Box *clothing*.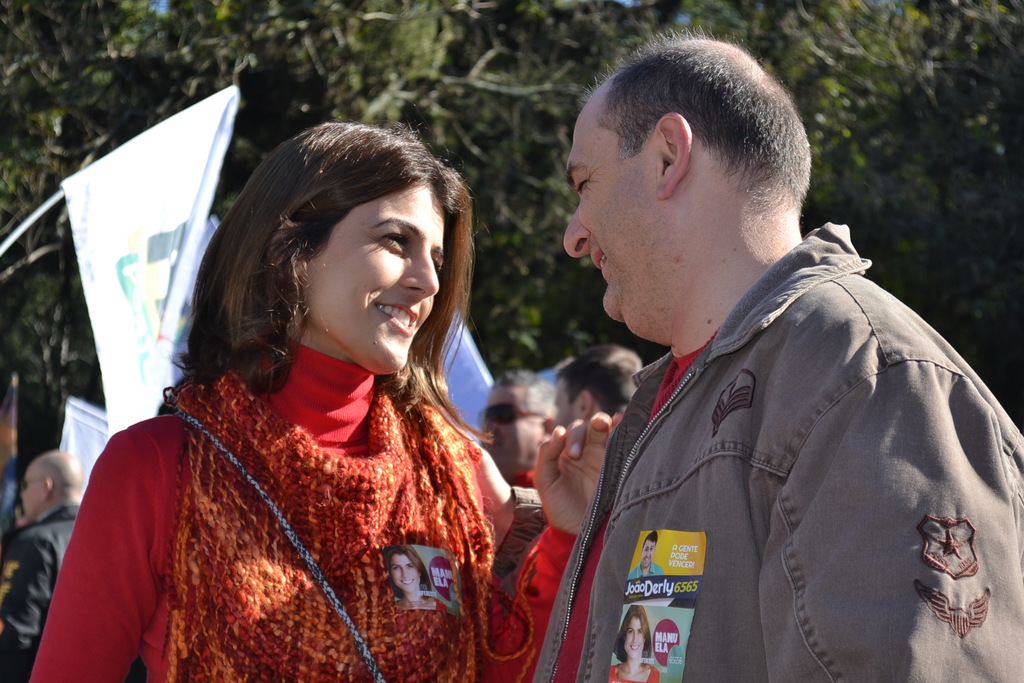
1,508,79,682.
